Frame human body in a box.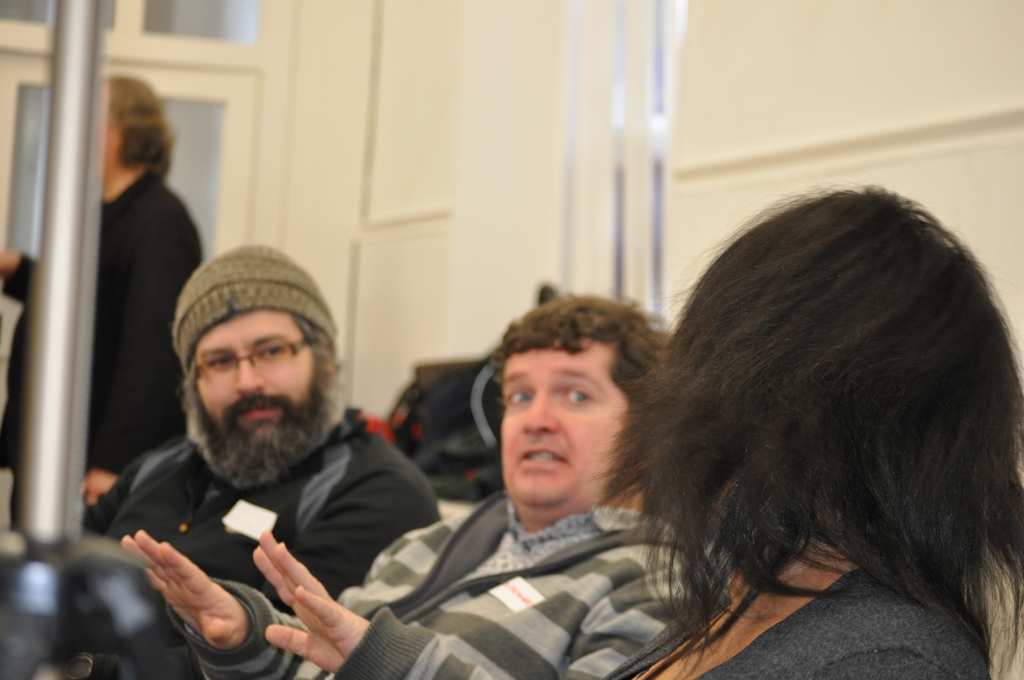
[left=115, top=286, right=699, bottom=679].
